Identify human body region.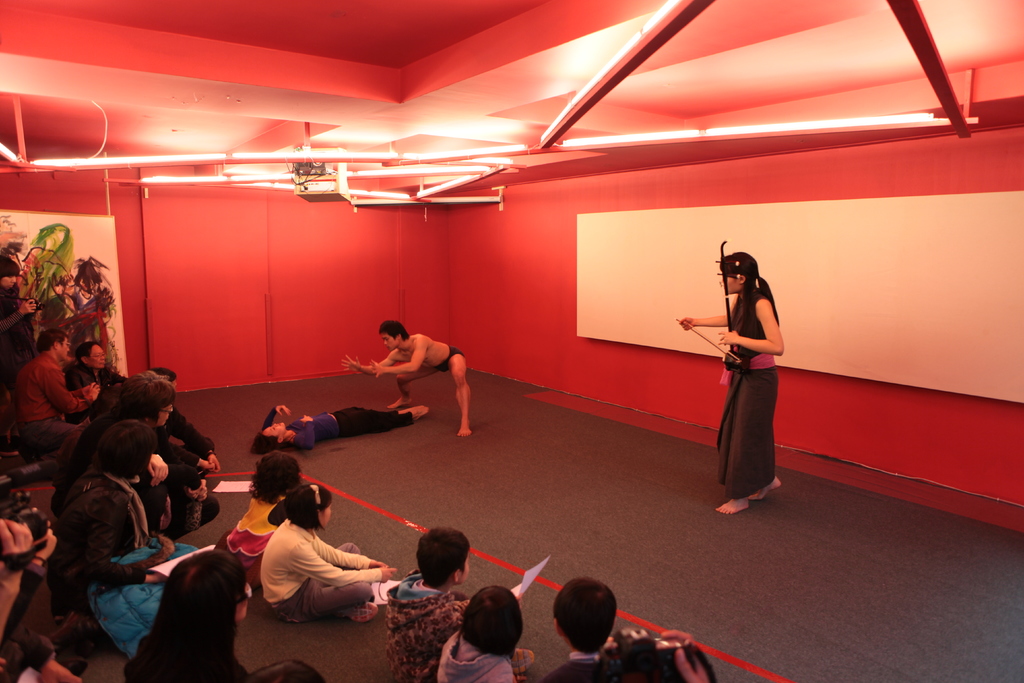
Region: [48,467,188,630].
